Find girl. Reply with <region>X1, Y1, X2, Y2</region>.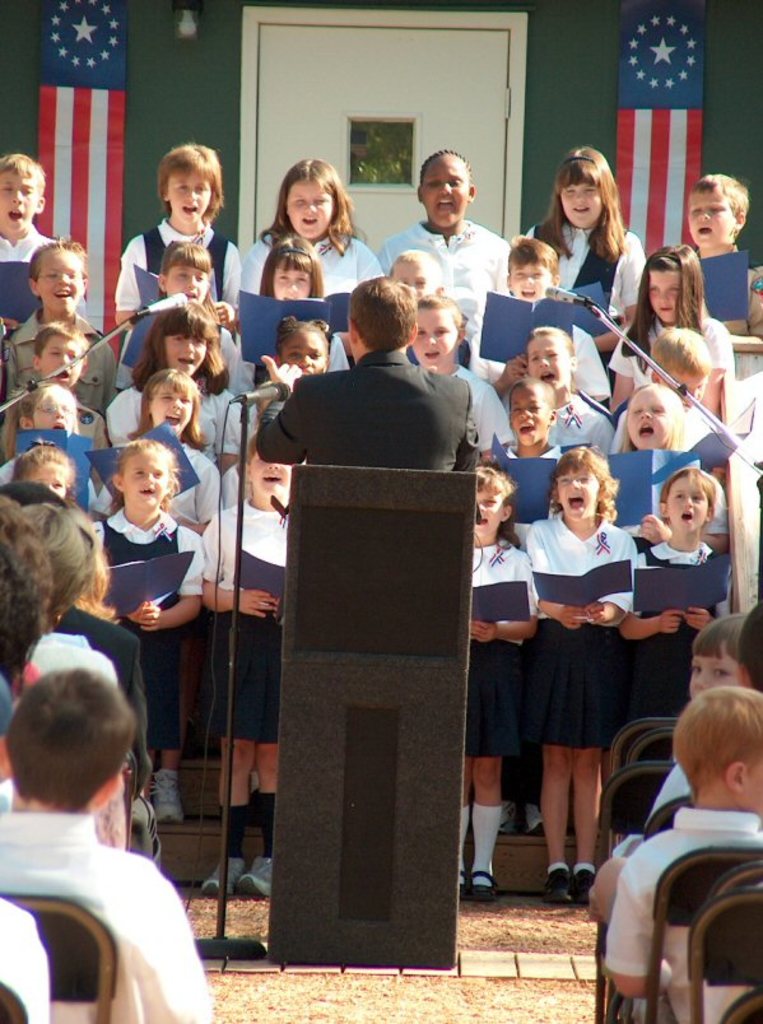
<region>253, 229, 321, 299</region>.
